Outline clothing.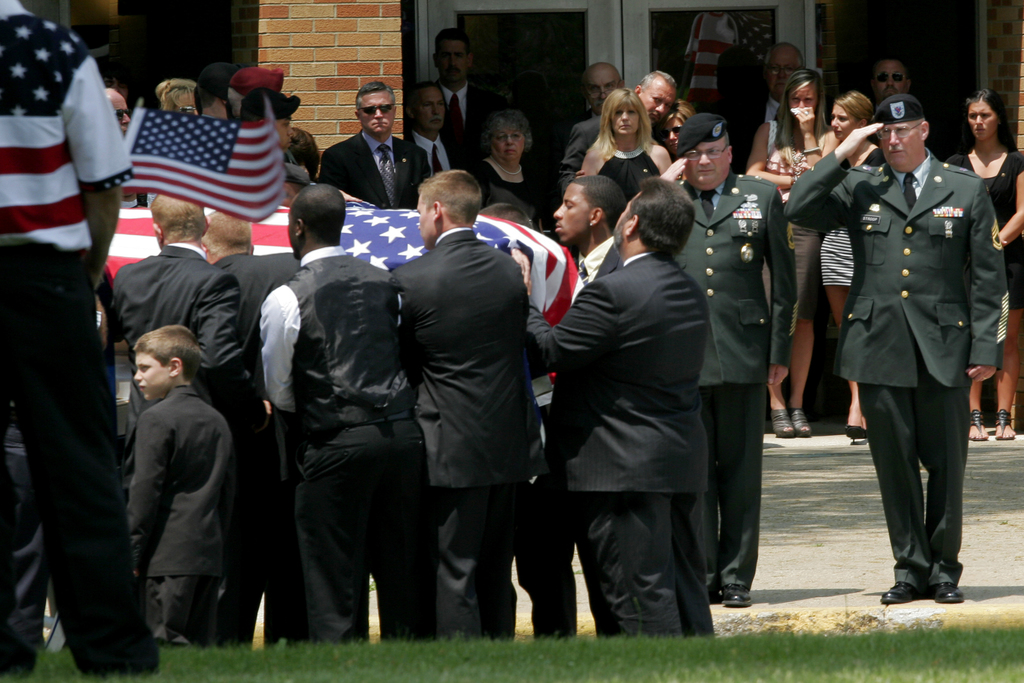
Outline: detection(817, 109, 997, 583).
